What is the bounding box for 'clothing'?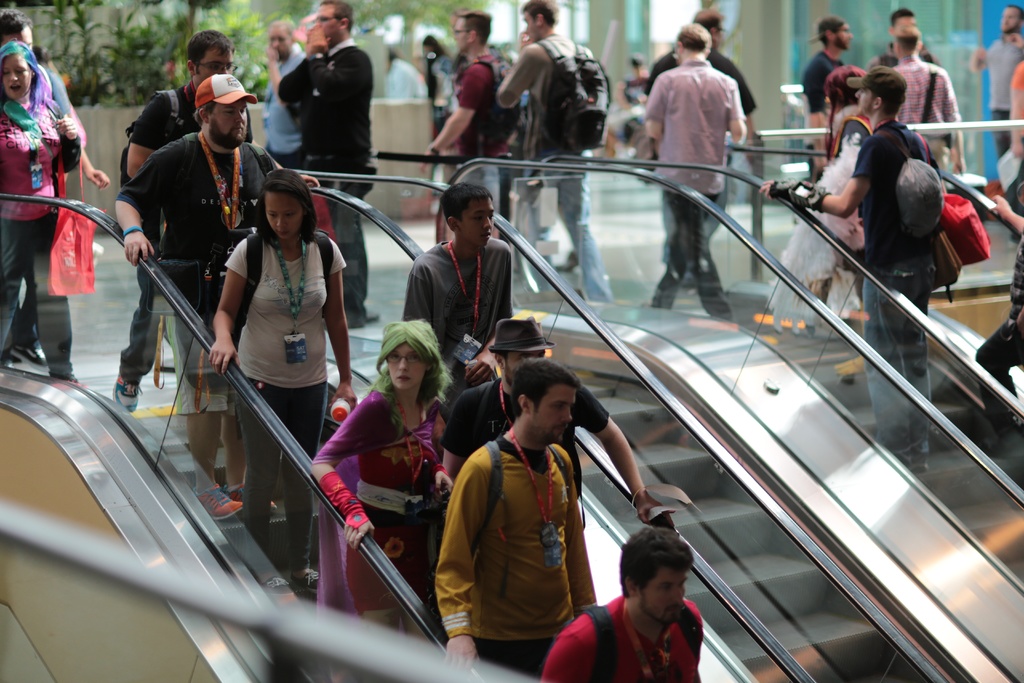
<region>988, 33, 1023, 215</region>.
